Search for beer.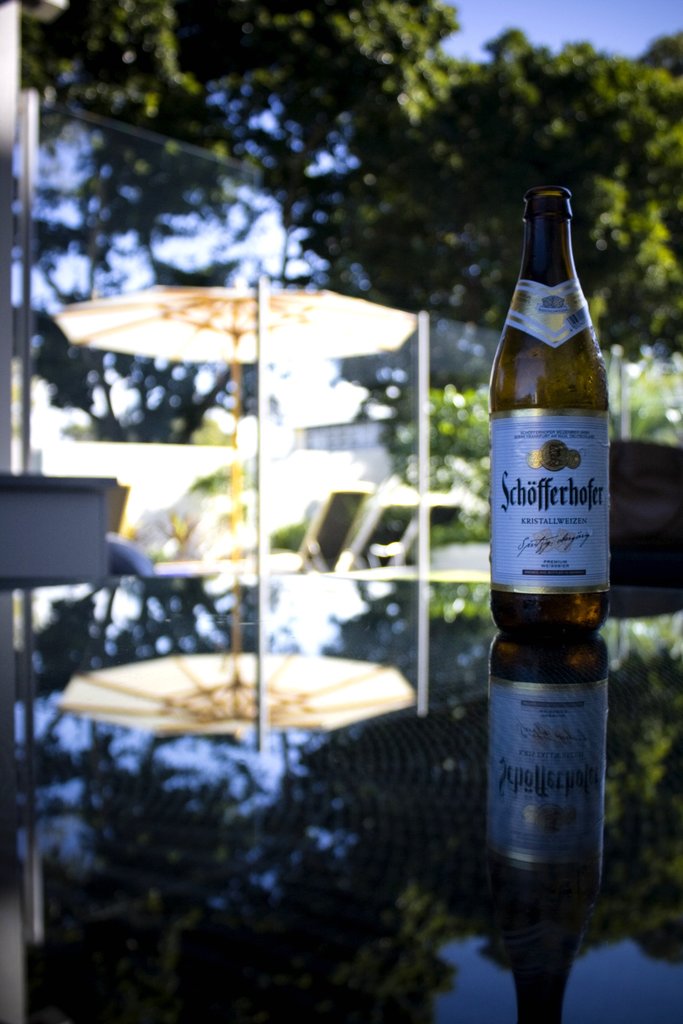
Found at <region>480, 193, 621, 648</region>.
